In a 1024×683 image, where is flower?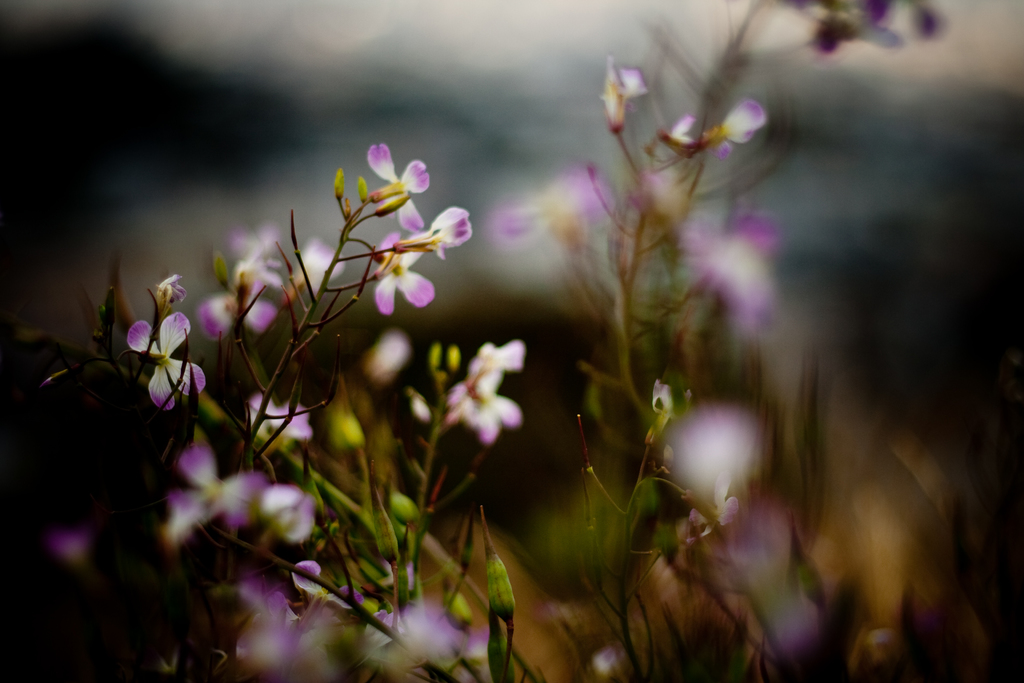
locate(120, 309, 210, 407).
